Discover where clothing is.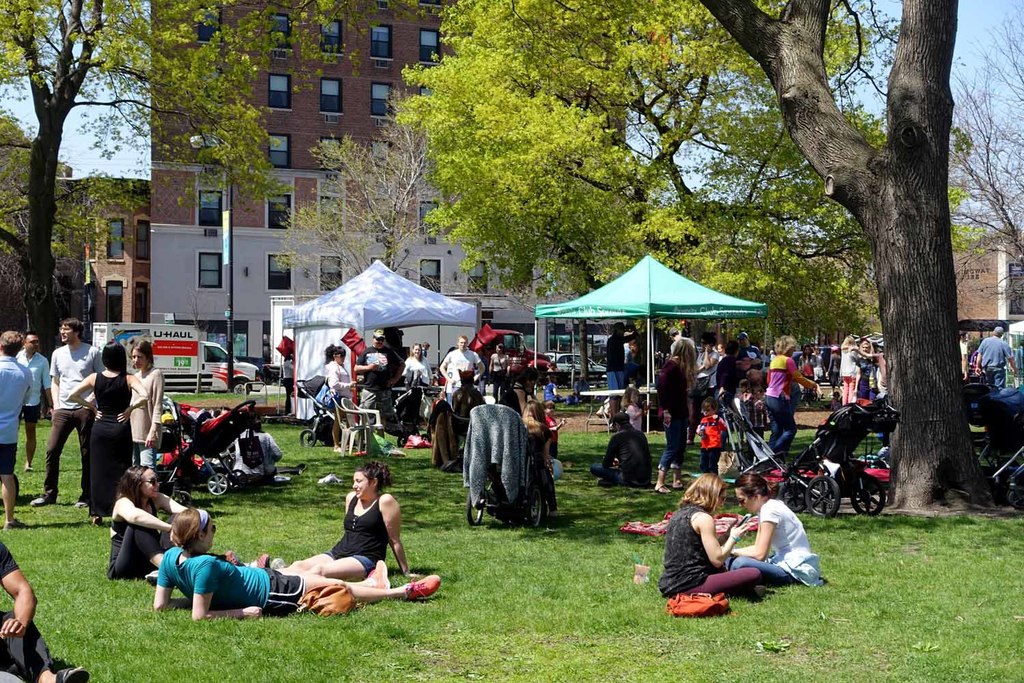
Discovered at rect(544, 417, 558, 460).
